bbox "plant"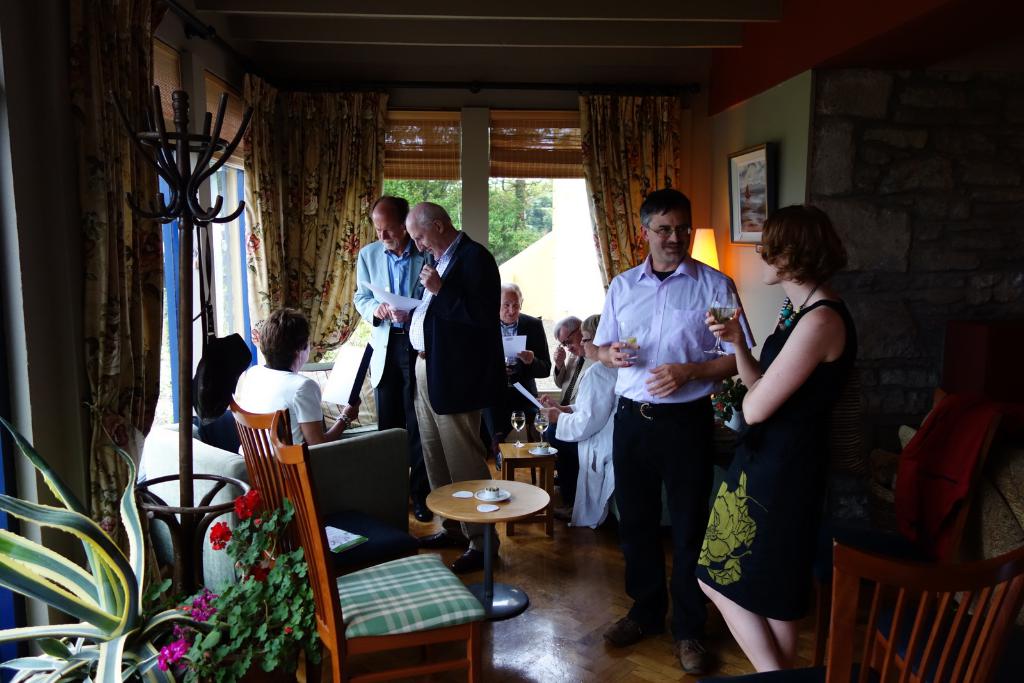
170/495/316/665
